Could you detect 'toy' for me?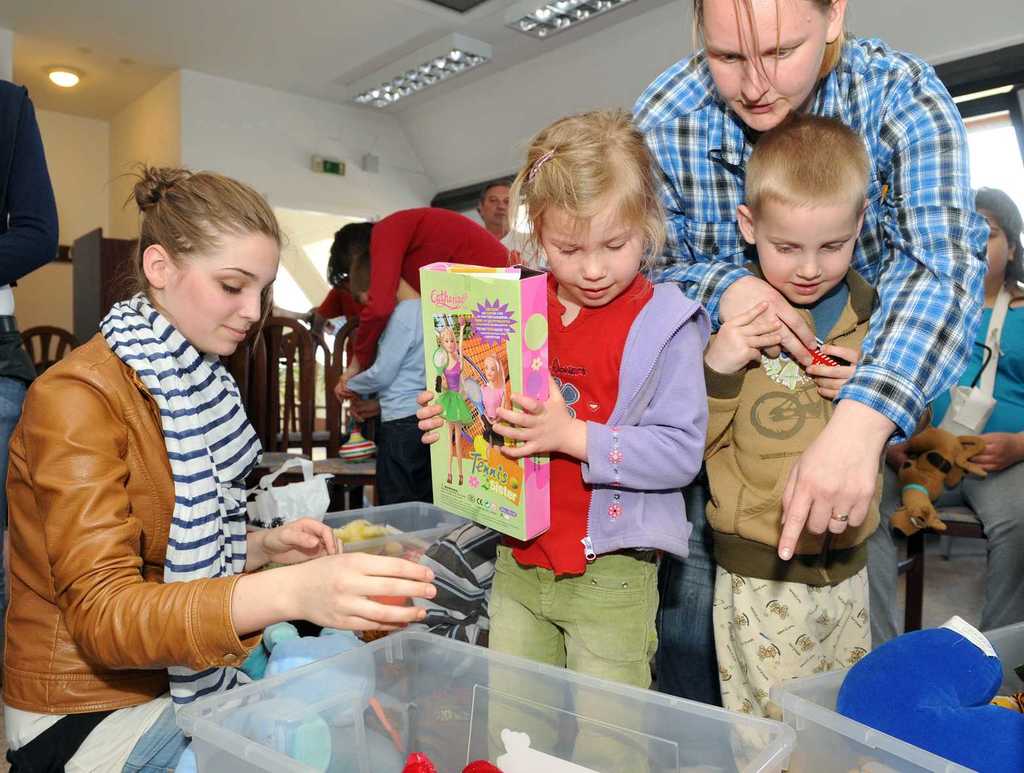
Detection result: (338,429,375,464).
